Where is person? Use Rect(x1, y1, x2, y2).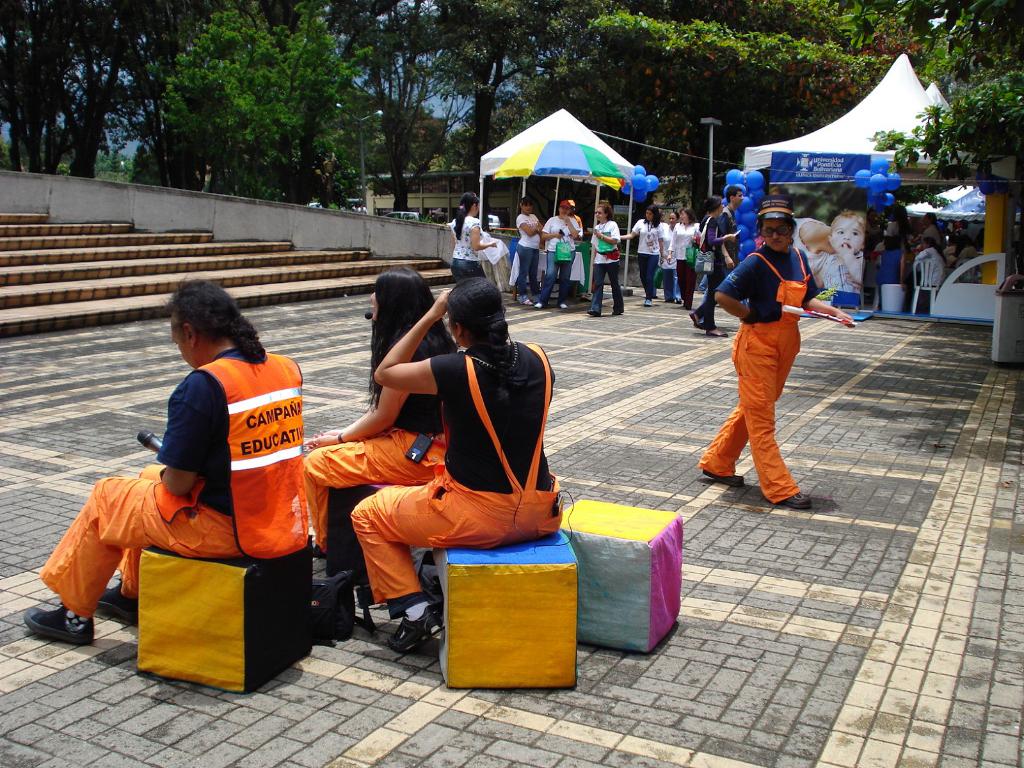
Rect(910, 214, 946, 247).
